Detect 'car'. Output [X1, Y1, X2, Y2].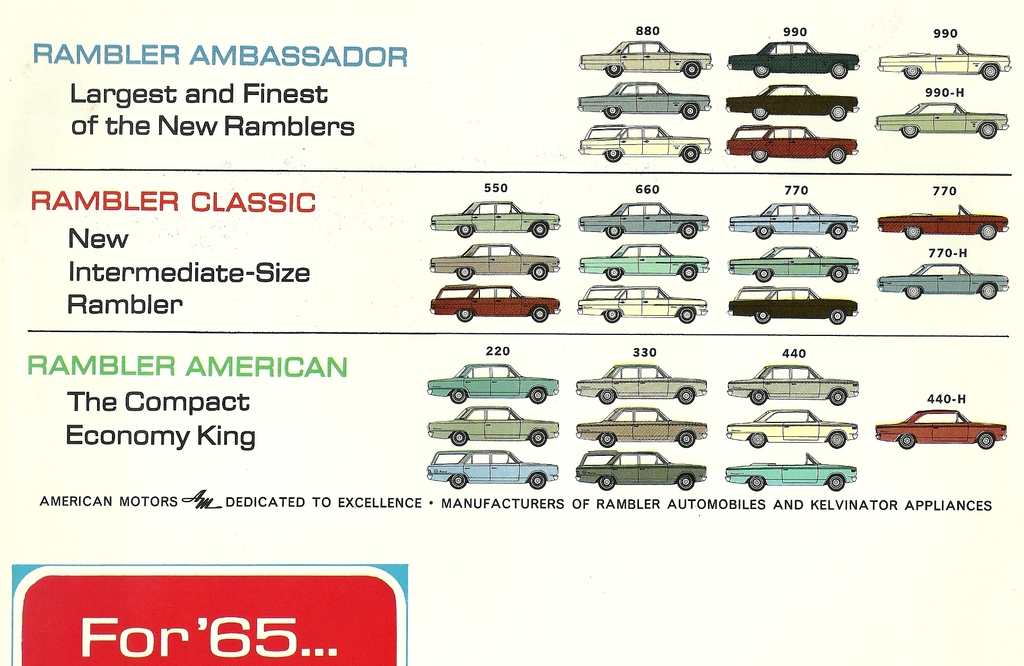
[877, 207, 1007, 240].
